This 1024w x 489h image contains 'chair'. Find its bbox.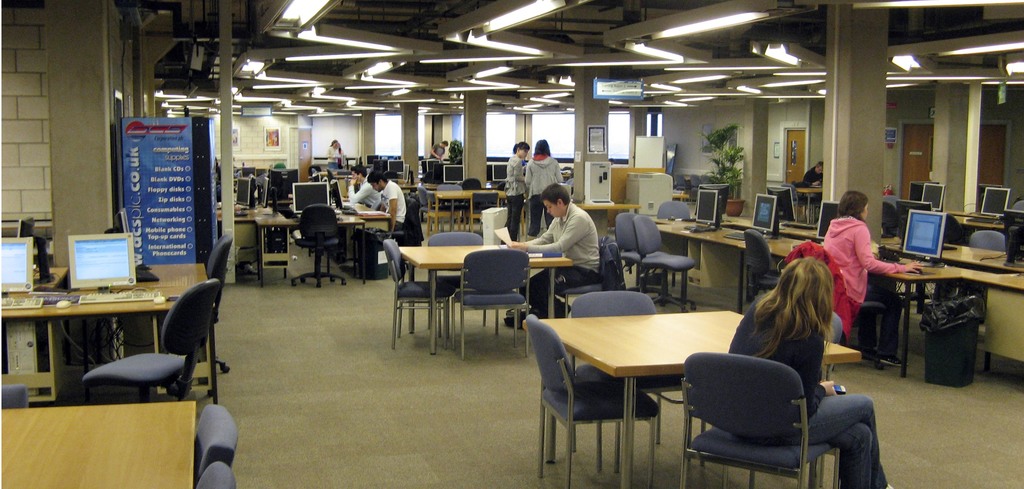
rect(677, 172, 686, 190).
